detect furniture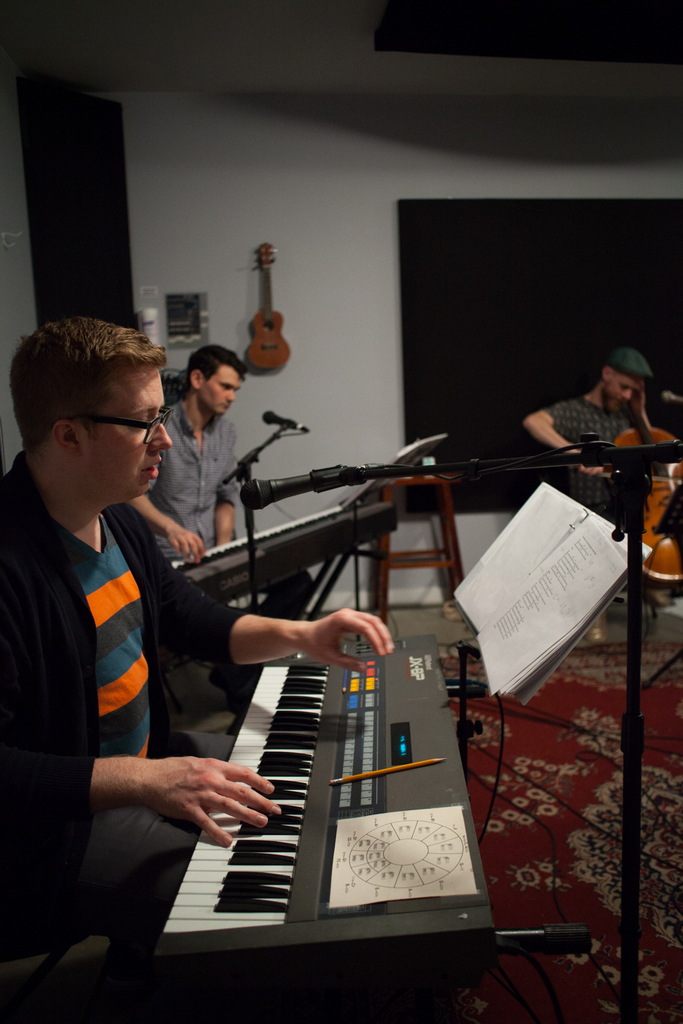
l=379, t=470, r=466, b=617
